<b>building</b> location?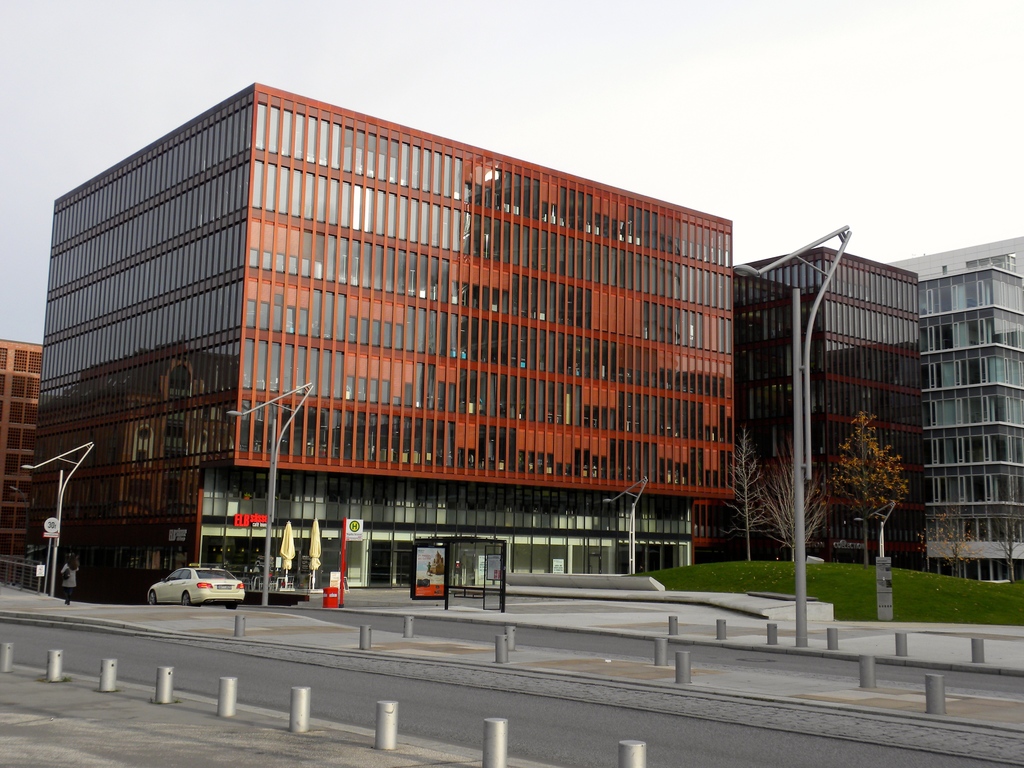
detection(886, 236, 1023, 579)
